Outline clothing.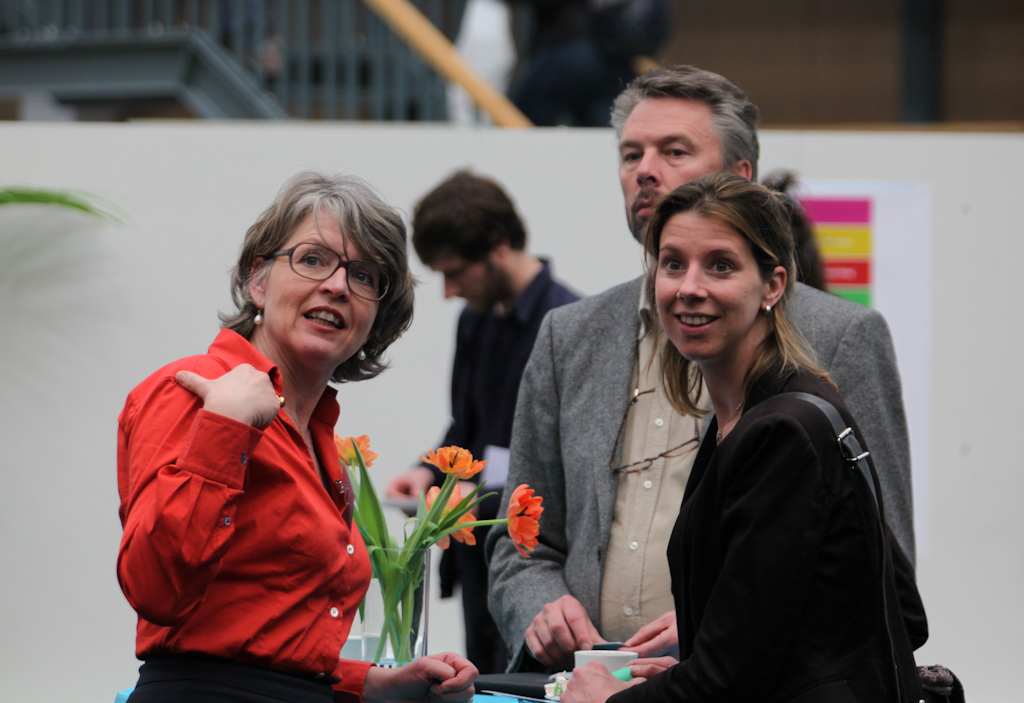
Outline: (x1=592, y1=360, x2=967, y2=702).
